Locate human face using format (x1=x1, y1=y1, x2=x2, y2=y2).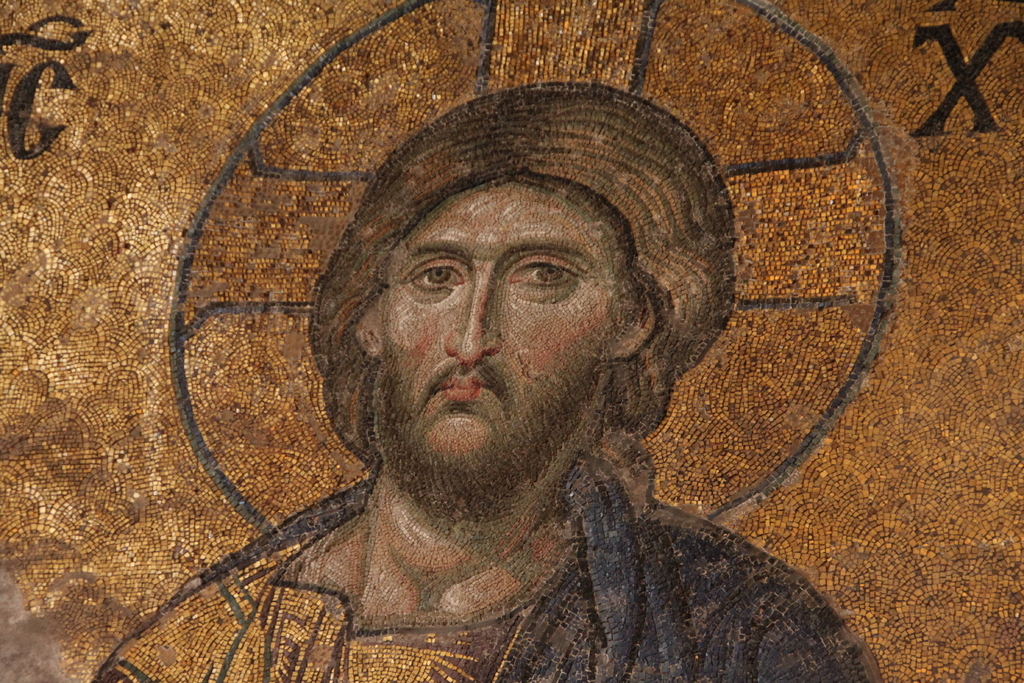
(x1=375, y1=188, x2=620, y2=498).
